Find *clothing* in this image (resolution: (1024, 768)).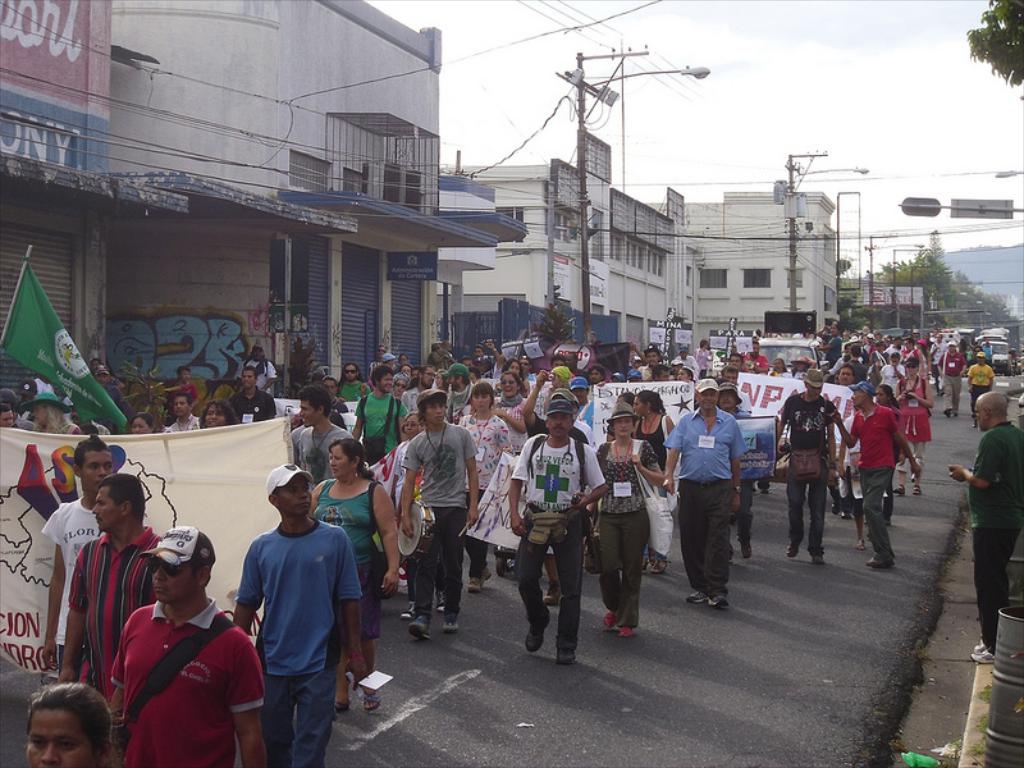
box(97, 582, 253, 763).
